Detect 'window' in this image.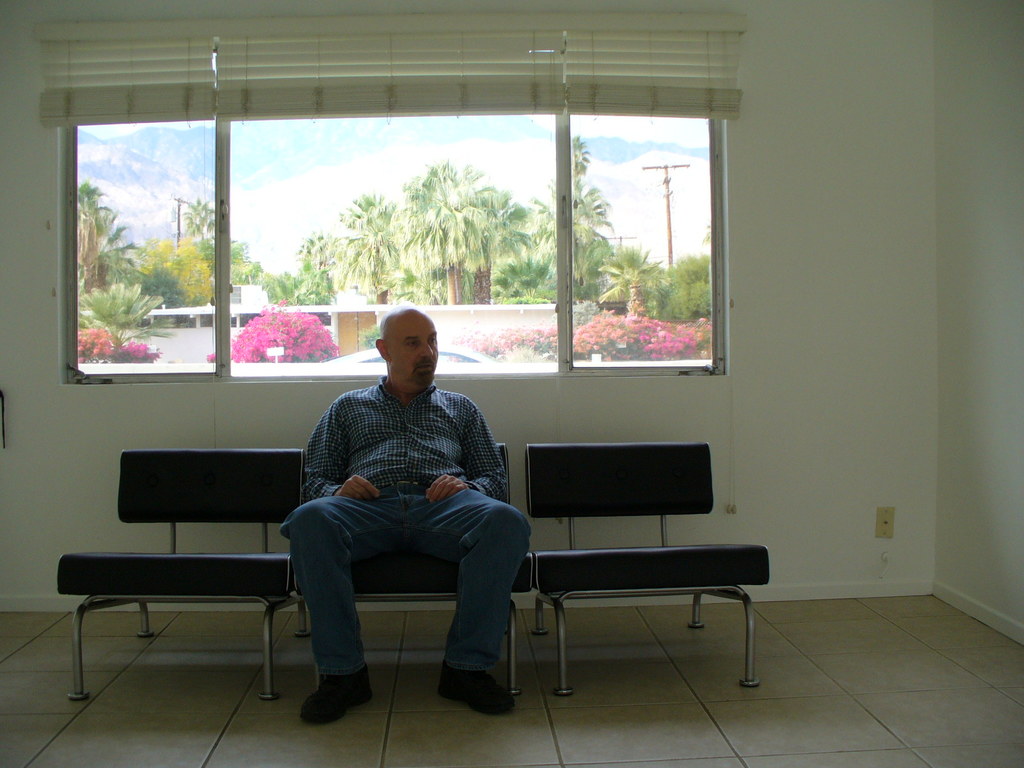
Detection: [39,70,724,419].
